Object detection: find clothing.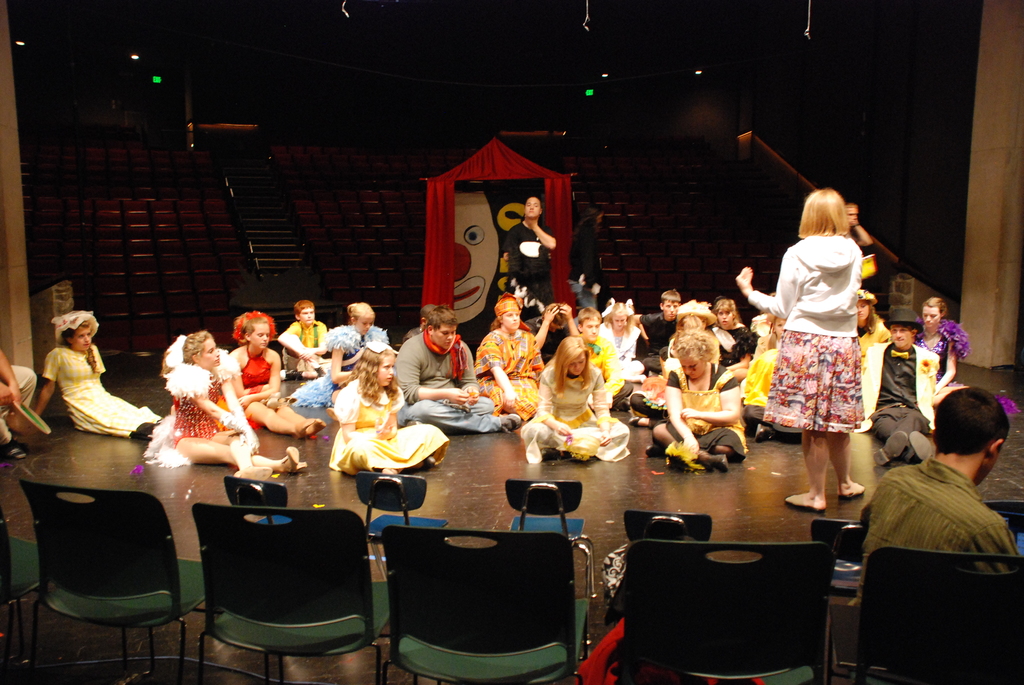
{"left": 168, "top": 354, "right": 234, "bottom": 446}.
